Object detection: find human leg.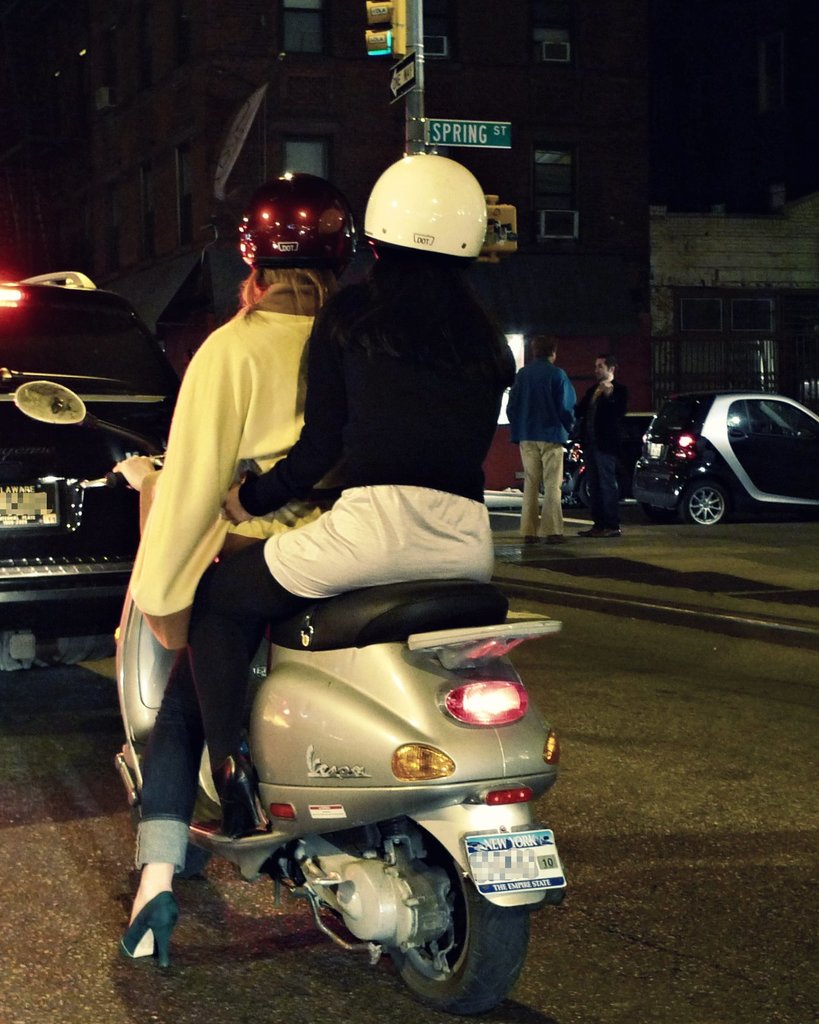
crop(595, 447, 621, 532).
